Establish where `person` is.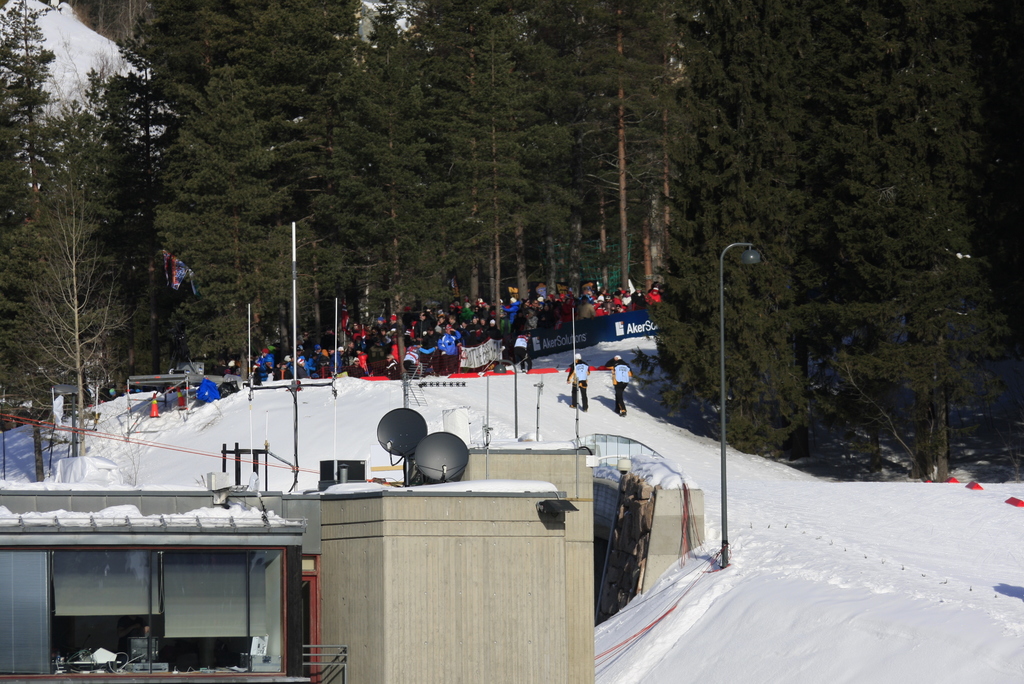
Established at 564:355:591:410.
